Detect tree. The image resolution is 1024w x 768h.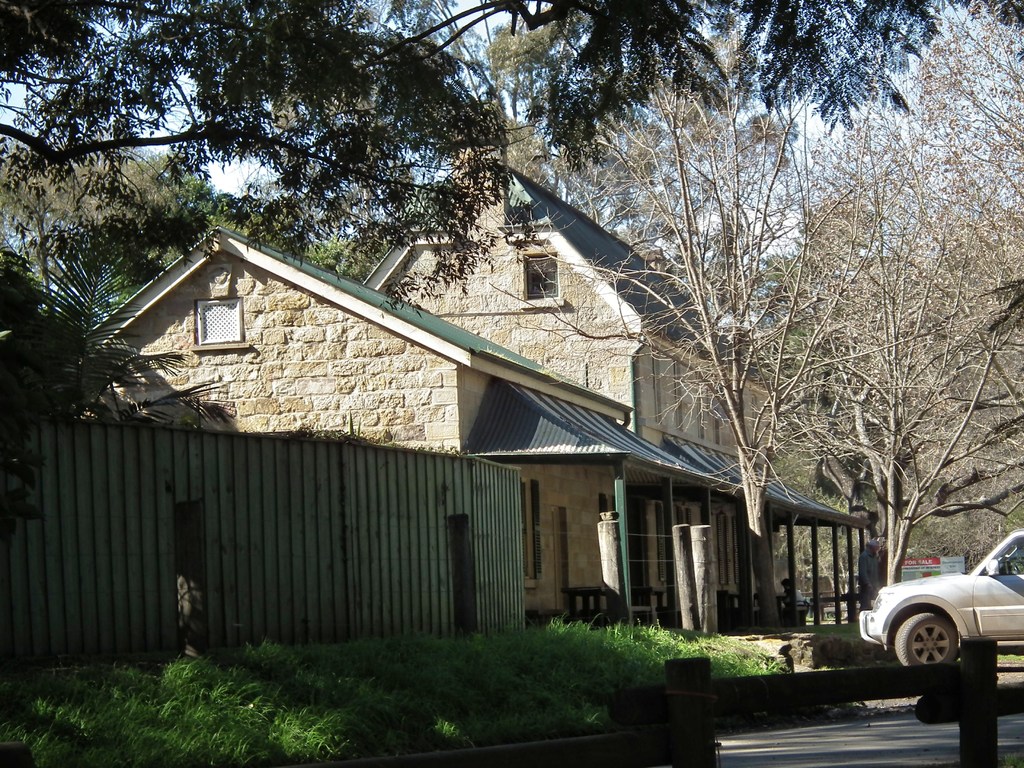
select_region(303, 236, 390, 282).
